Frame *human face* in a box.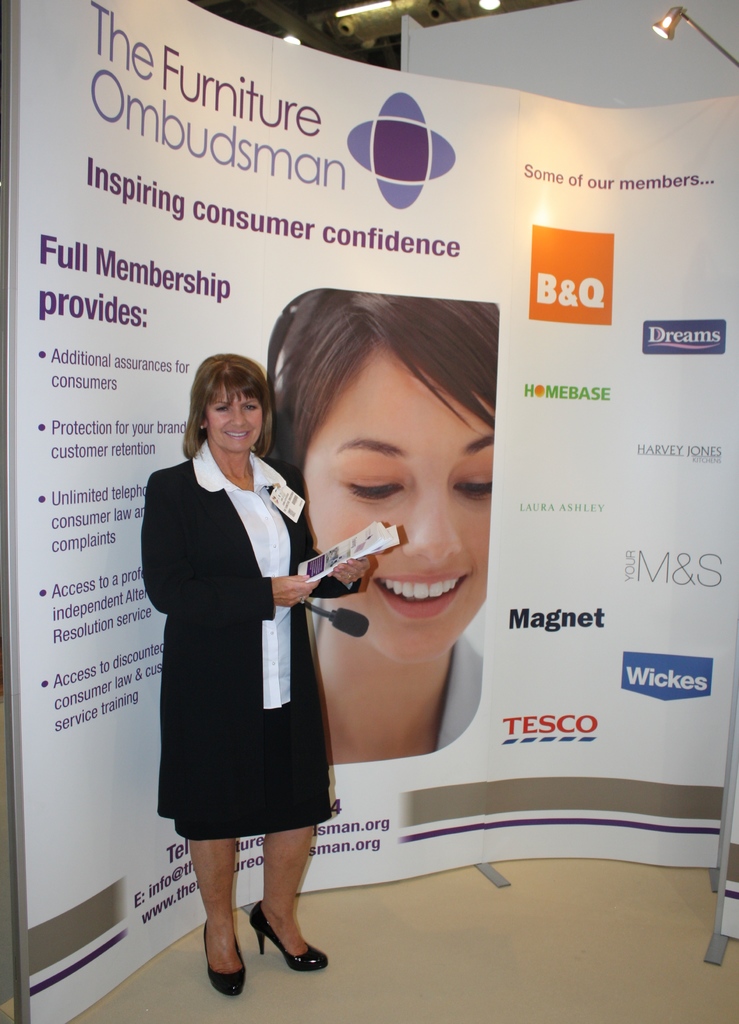
204/380/265/452.
